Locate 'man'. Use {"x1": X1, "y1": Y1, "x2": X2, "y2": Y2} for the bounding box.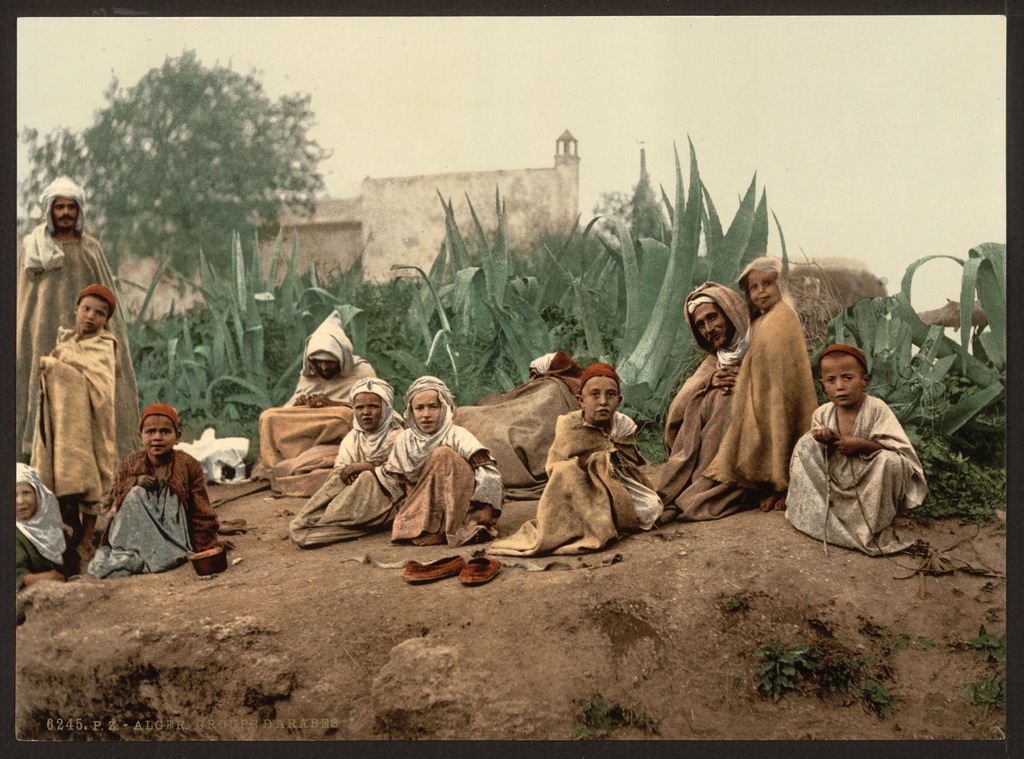
{"x1": 283, "y1": 307, "x2": 376, "y2": 409}.
